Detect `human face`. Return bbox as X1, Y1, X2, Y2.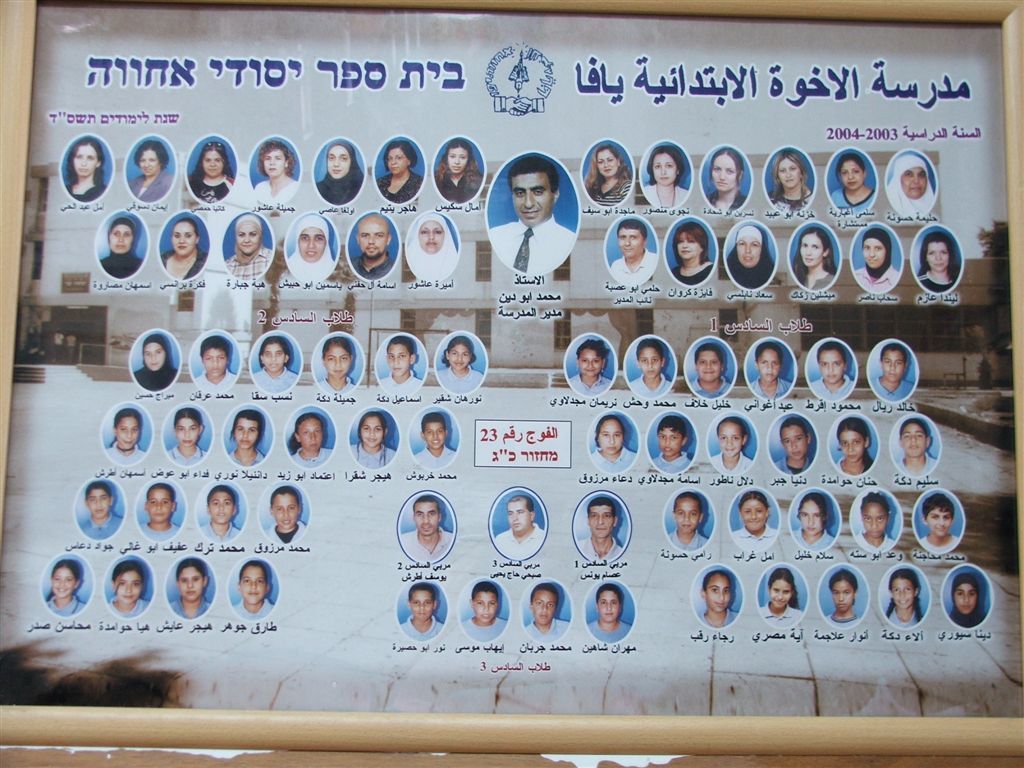
258, 345, 289, 370.
